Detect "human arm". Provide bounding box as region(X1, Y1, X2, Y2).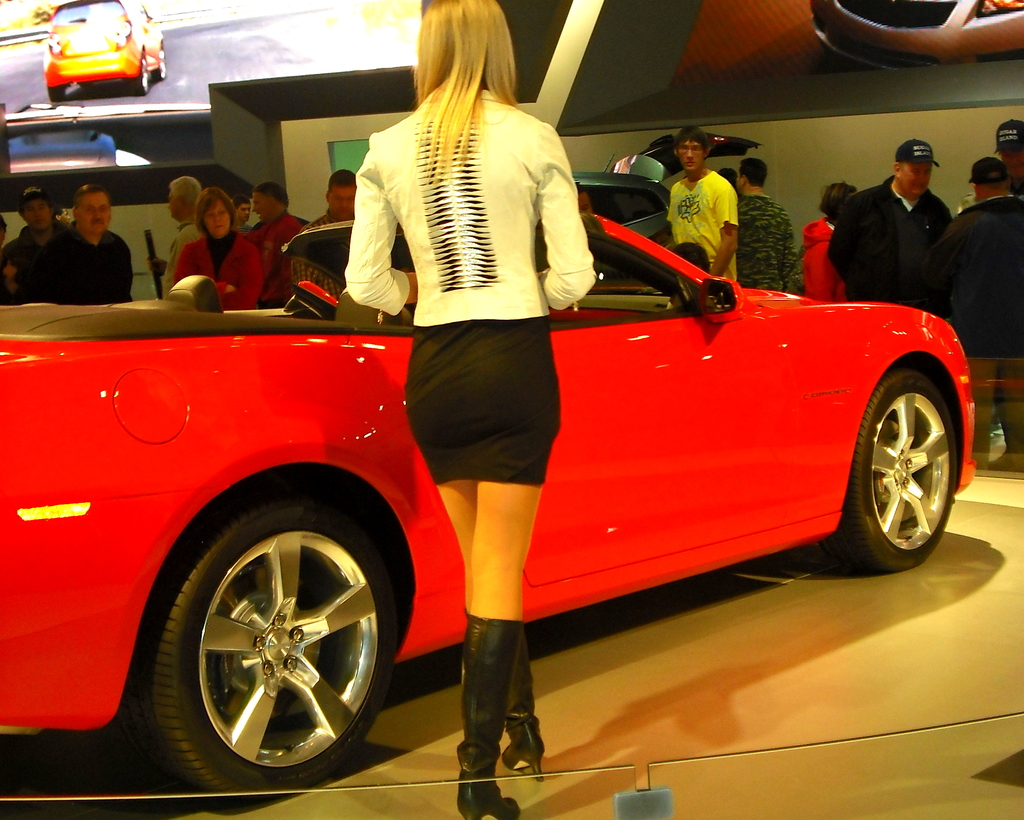
region(340, 147, 420, 319).
